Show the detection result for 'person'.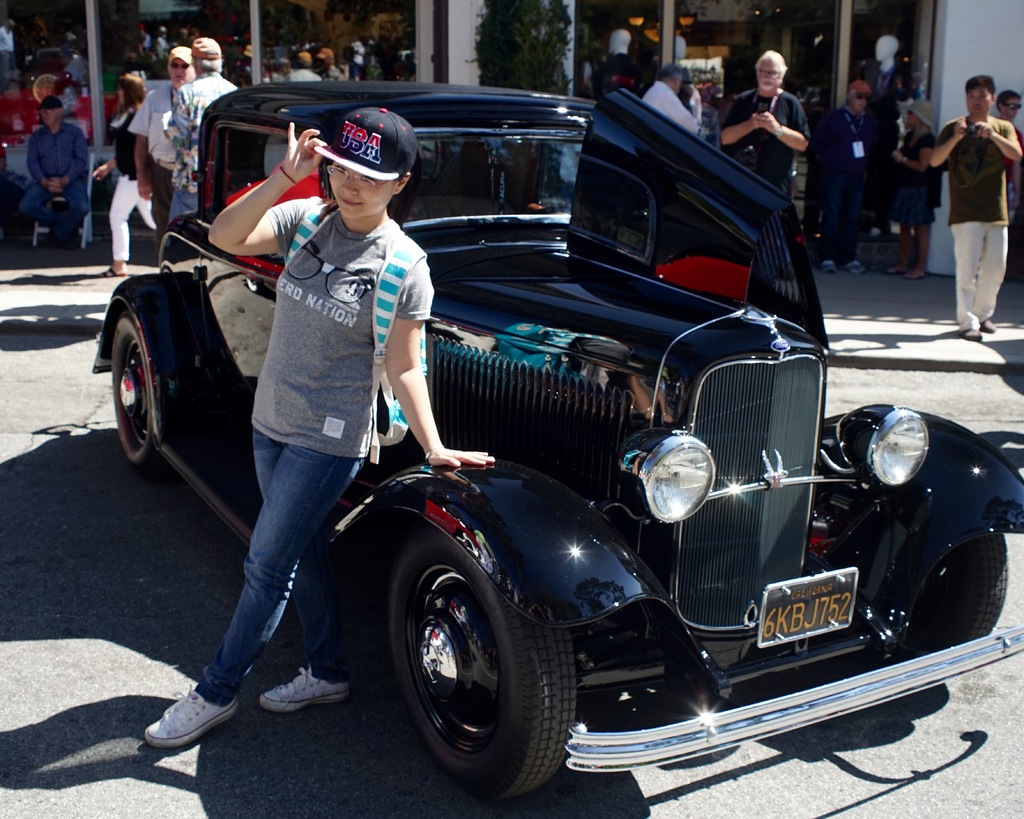
<bbox>229, 44, 271, 85</bbox>.
